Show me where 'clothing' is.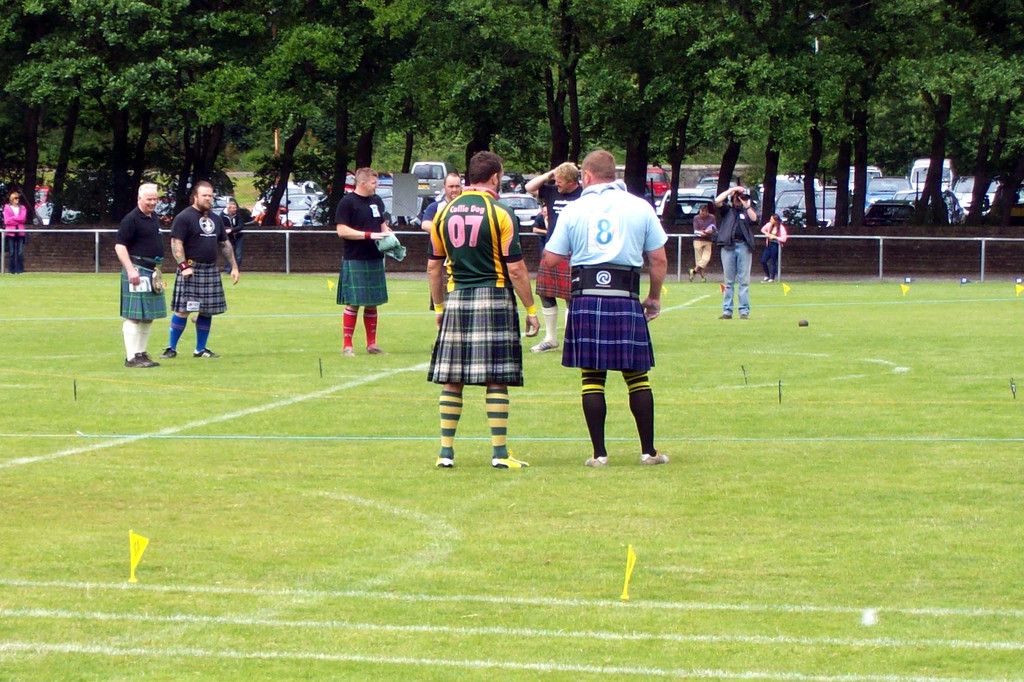
'clothing' is at Rect(540, 178, 581, 300).
